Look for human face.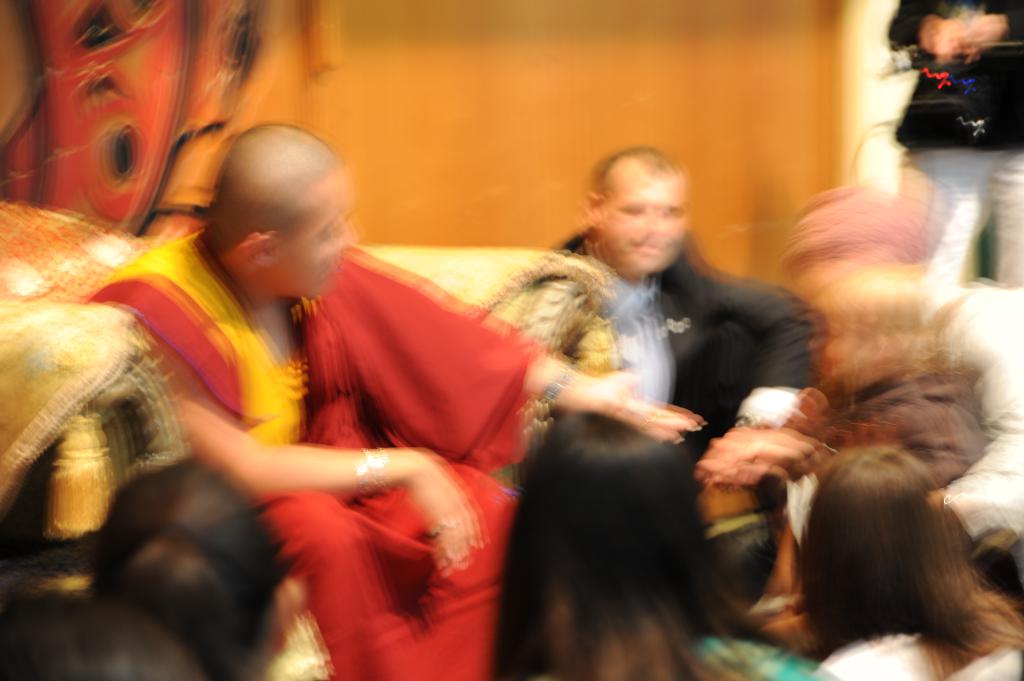
Found: 596, 161, 687, 273.
